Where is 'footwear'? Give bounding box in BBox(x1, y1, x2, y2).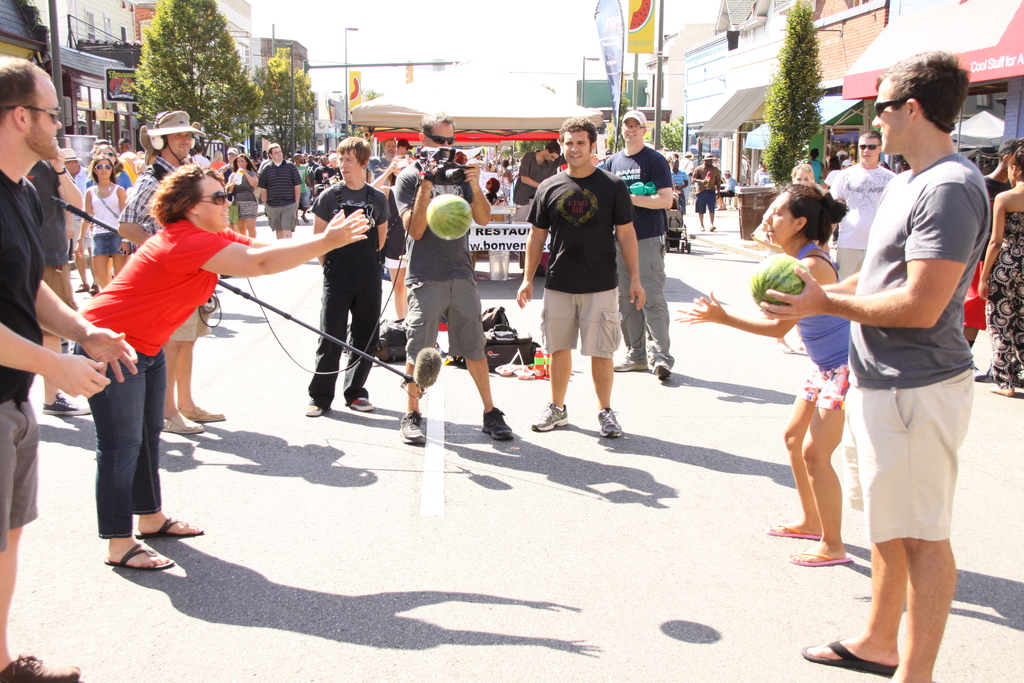
BBox(91, 283, 100, 294).
